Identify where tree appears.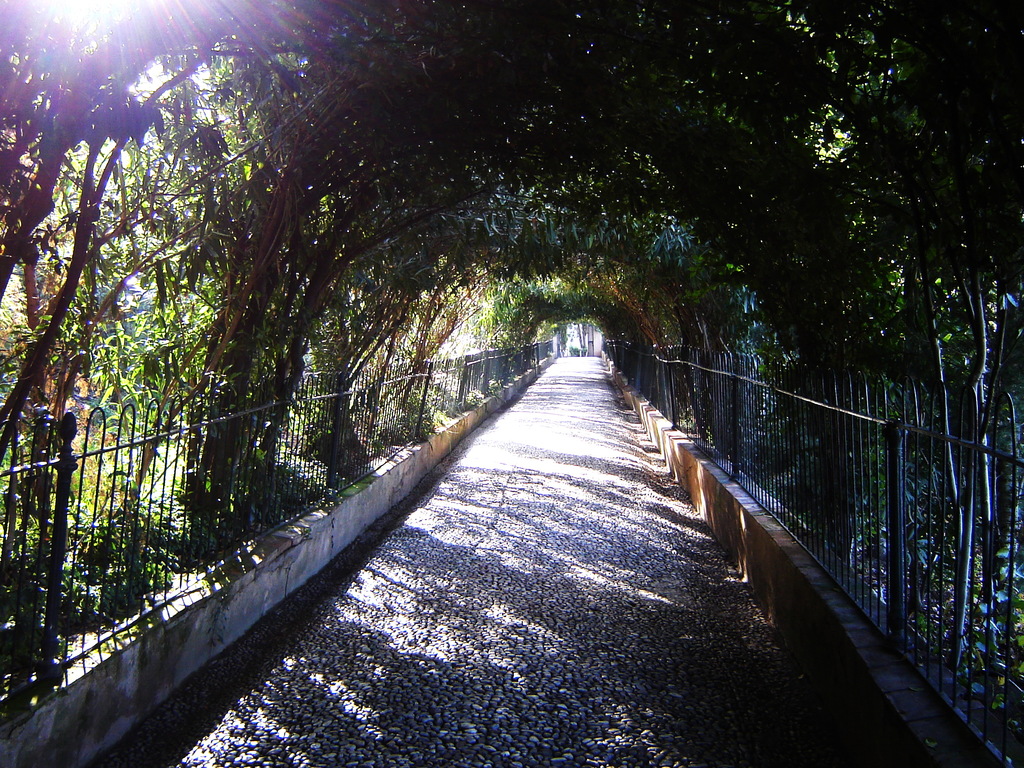
Appears at {"x1": 216, "y1": 0, "x2": 463, "y2": 509}.
